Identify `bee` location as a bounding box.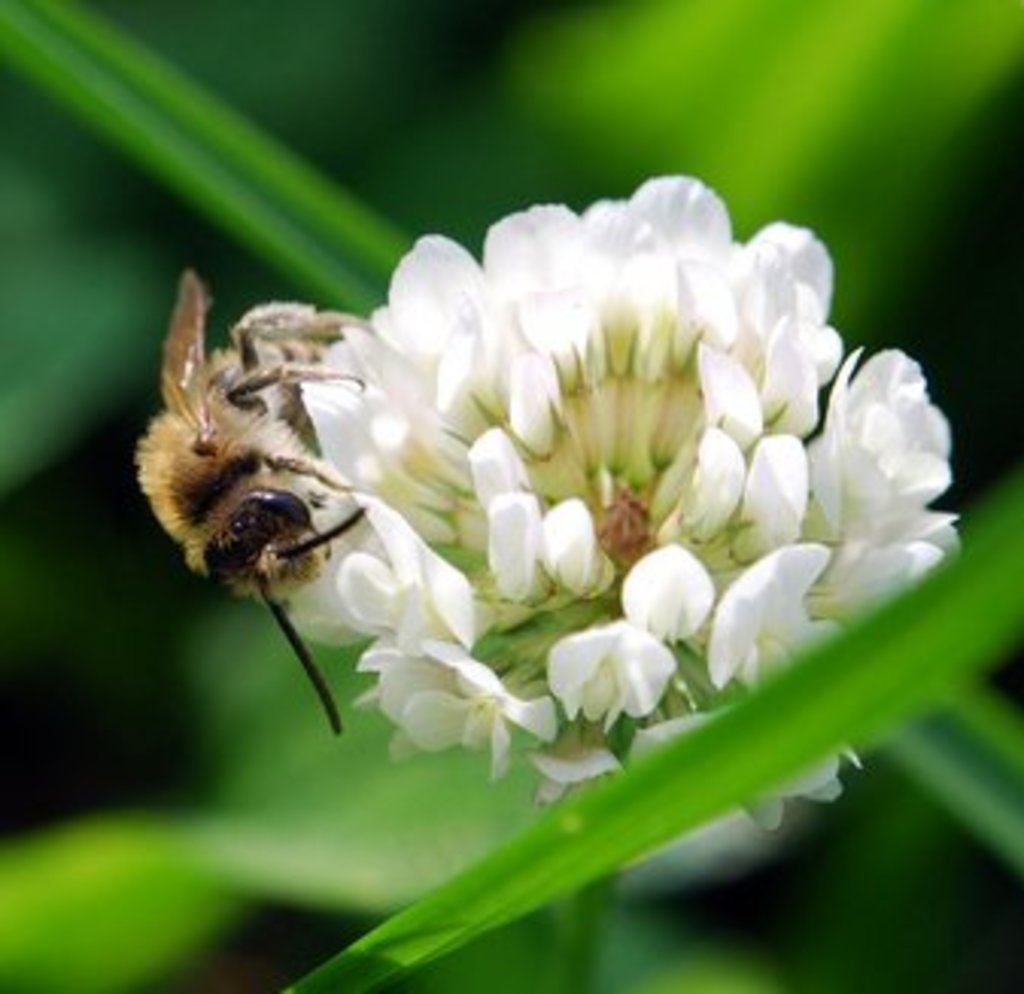
[left=134, top=274, right=368, bottom=739].
